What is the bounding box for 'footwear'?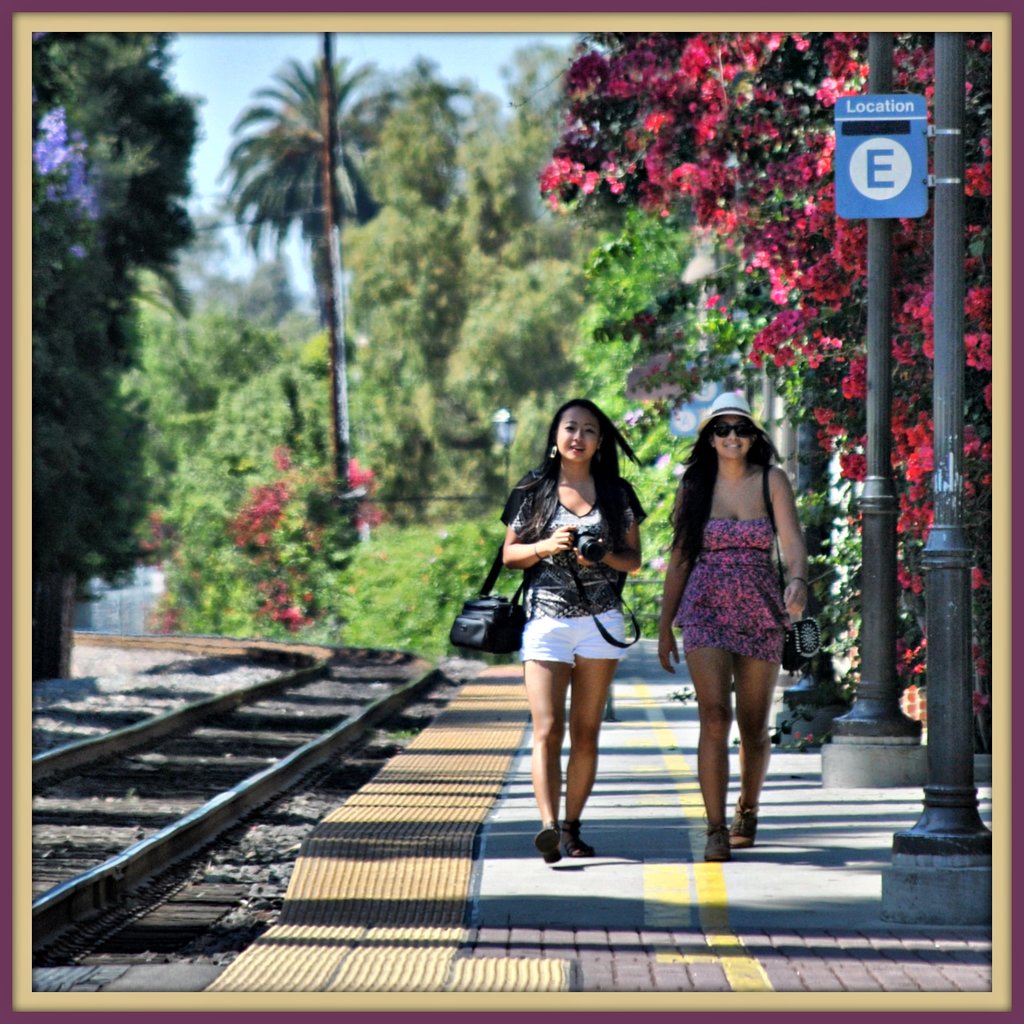
[left=536, top=828, right=564, bottom=865].
